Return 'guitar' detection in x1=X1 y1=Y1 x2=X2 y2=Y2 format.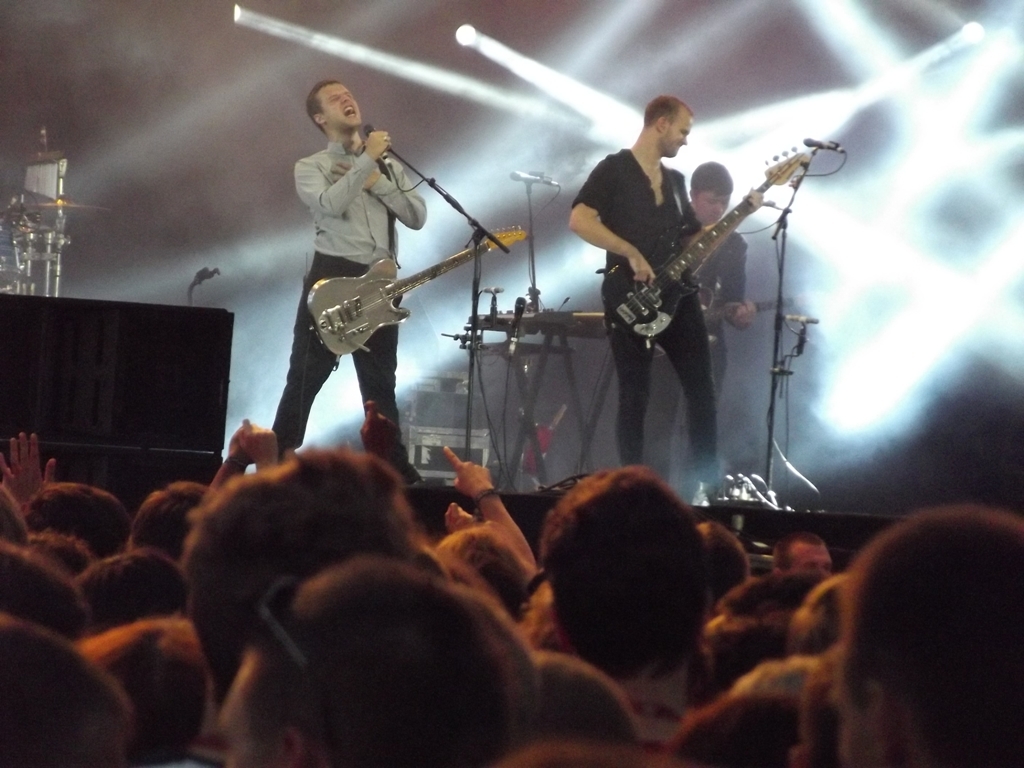
x1=703 y1=292 x2=800 y2=341.
